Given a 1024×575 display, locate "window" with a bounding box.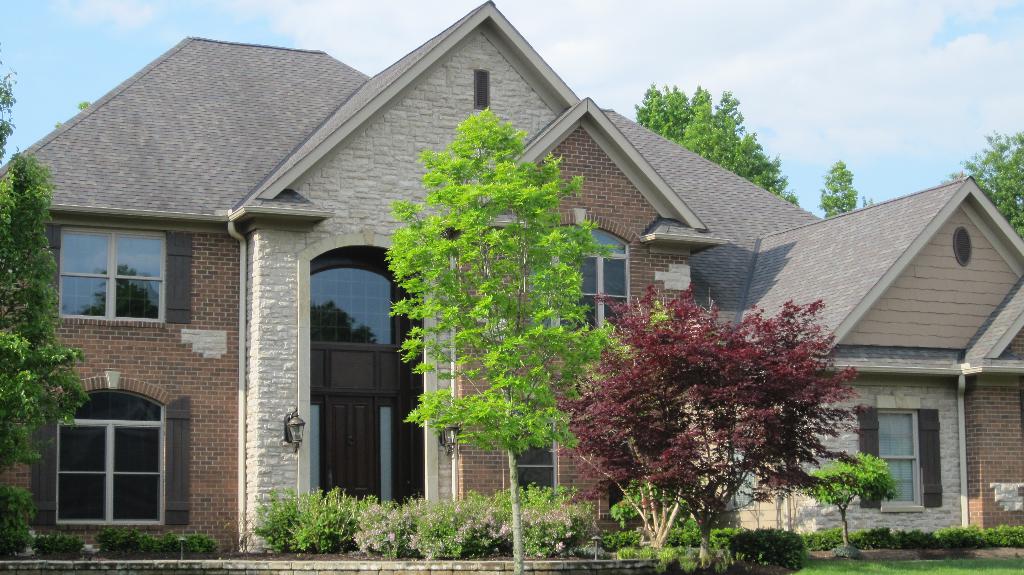
Located: x1=562, y1=237, x2=632, y2=332.
